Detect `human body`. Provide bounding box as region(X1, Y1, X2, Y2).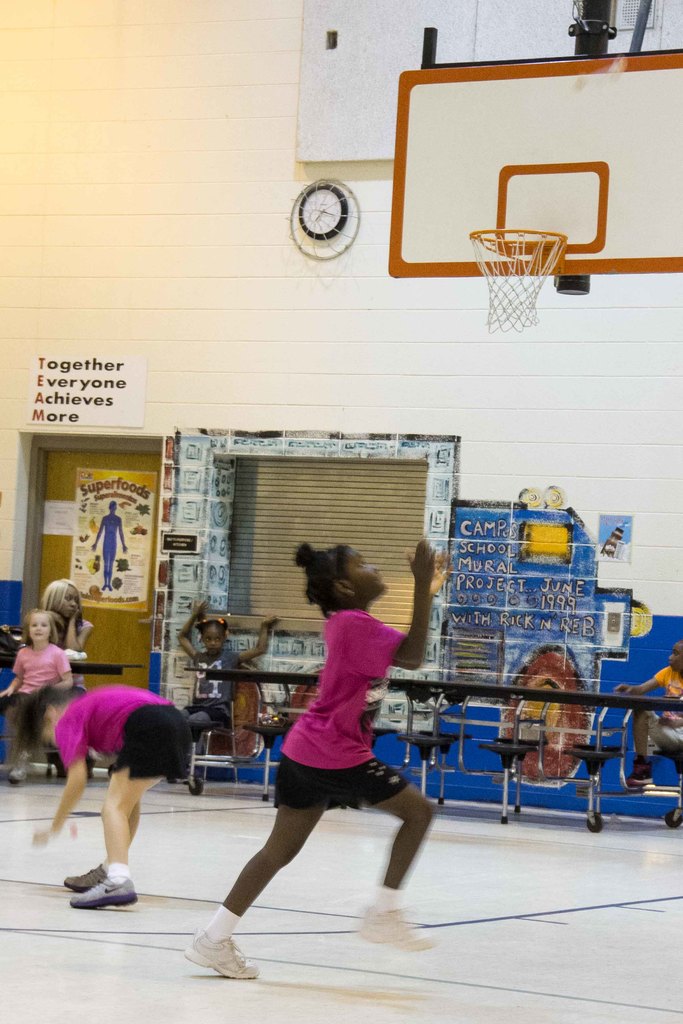
region(48, 579, 101, 652).
